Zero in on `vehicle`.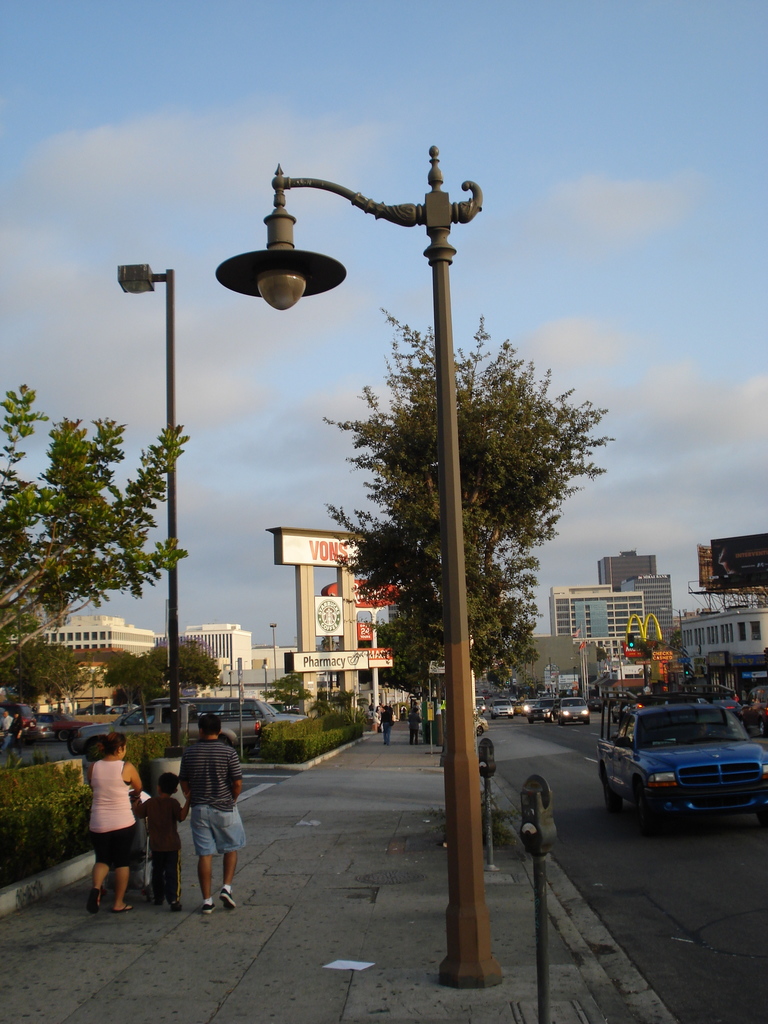
Zeroed in: region(28, 702, 60, 742).
